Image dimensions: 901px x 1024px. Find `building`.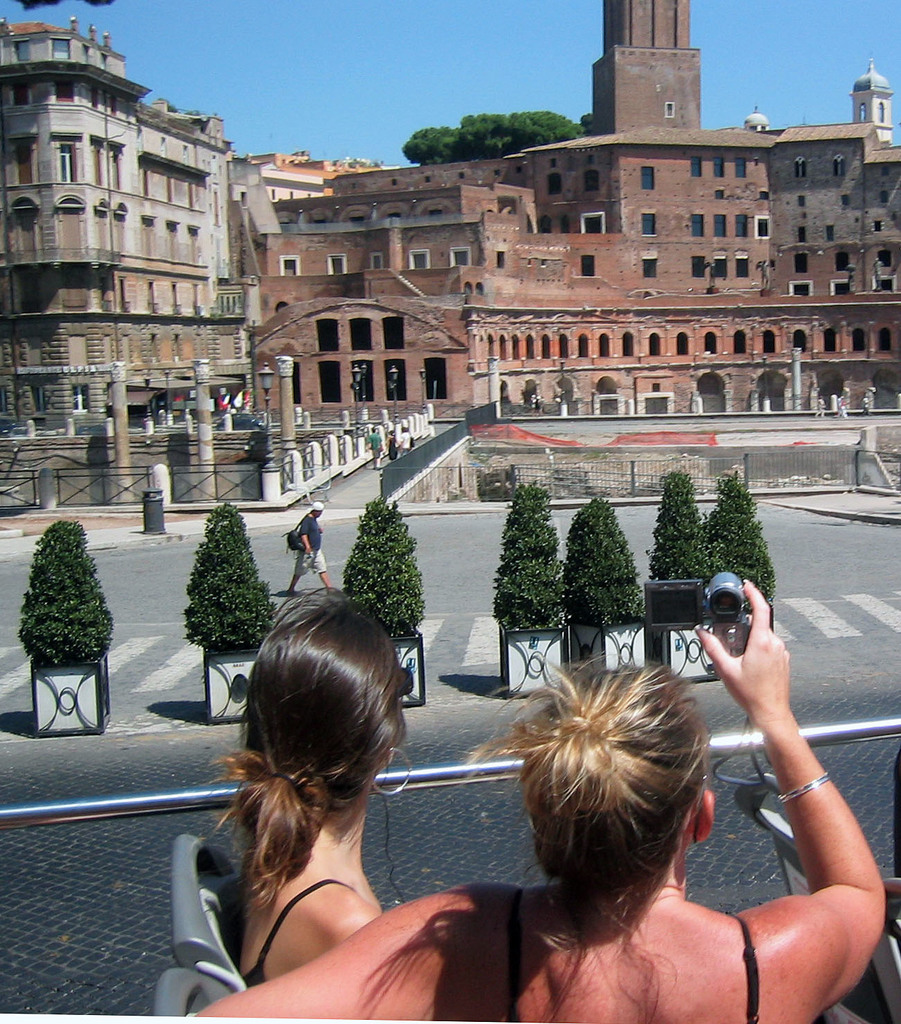
233/144/379/204.
